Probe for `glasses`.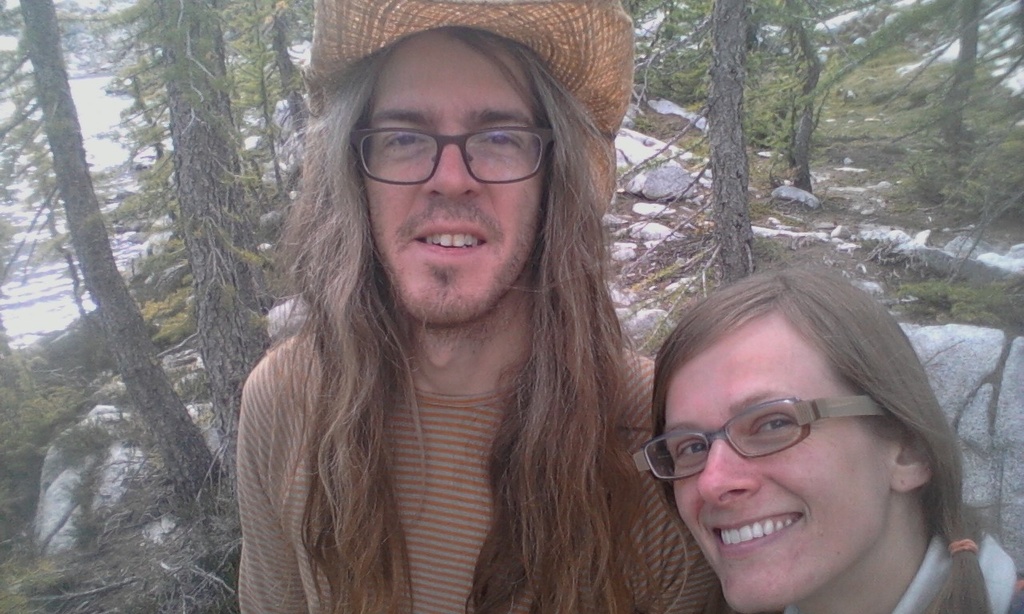
Probe result: [x1=349, y1=126, x2=571, y2=194].
